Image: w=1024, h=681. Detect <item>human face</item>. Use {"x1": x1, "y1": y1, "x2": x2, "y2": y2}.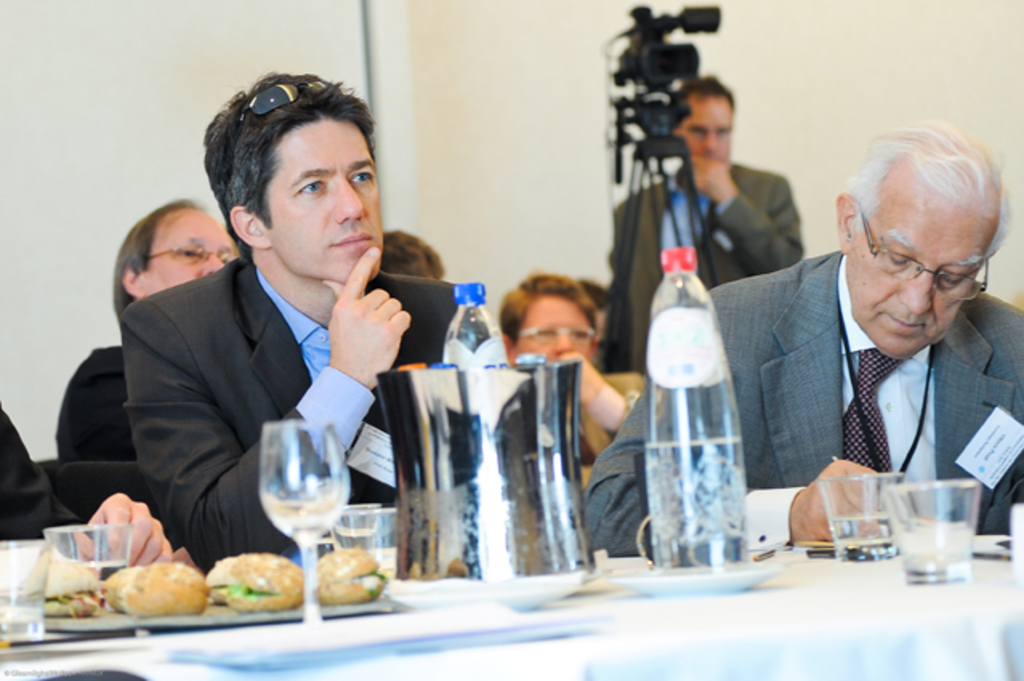
{"x1": 266, "y1": 120, "x2": 381, "y2": 276}.
